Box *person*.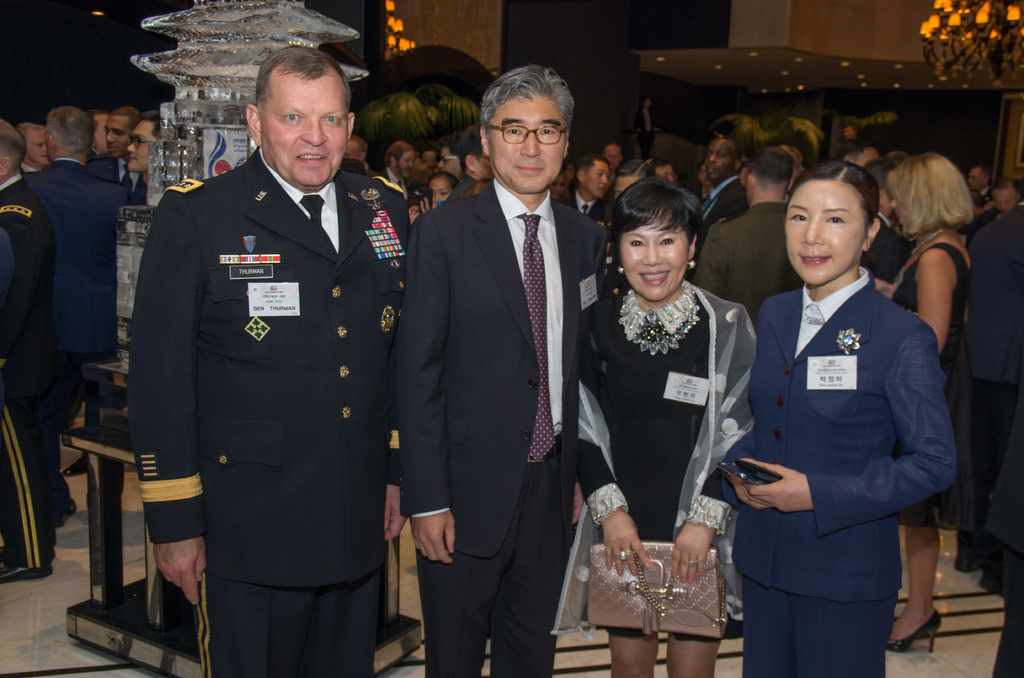
locate(0, 115, 55, 587).
